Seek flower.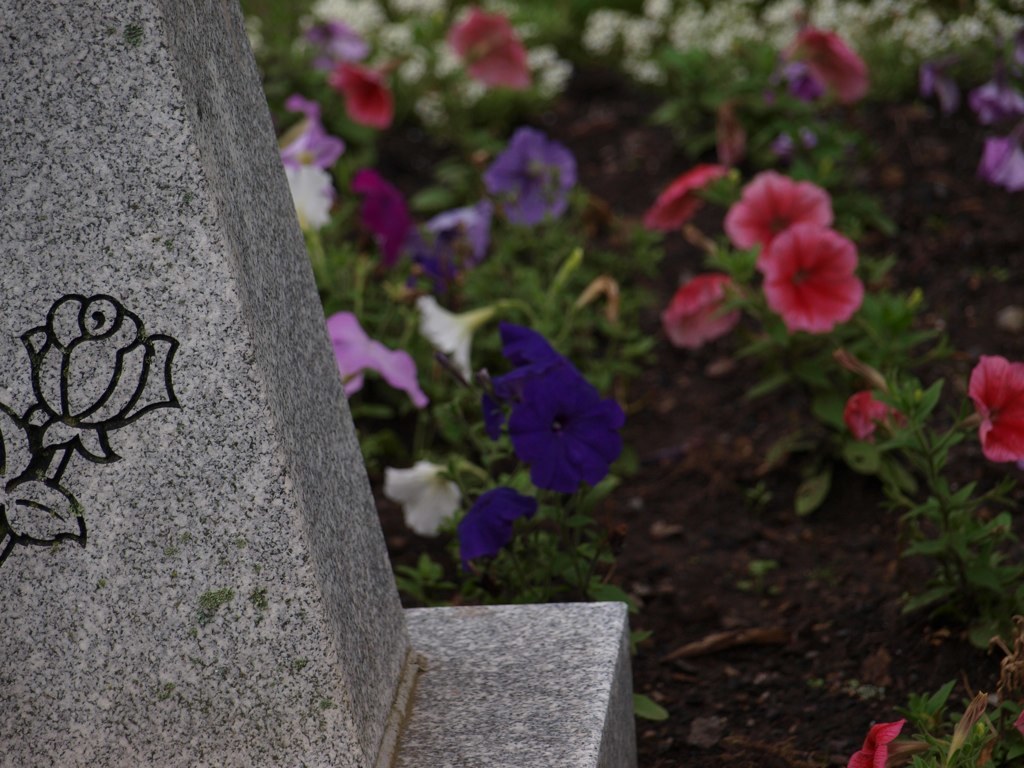
[left=964, top=355, right=1023, bottom=466].
